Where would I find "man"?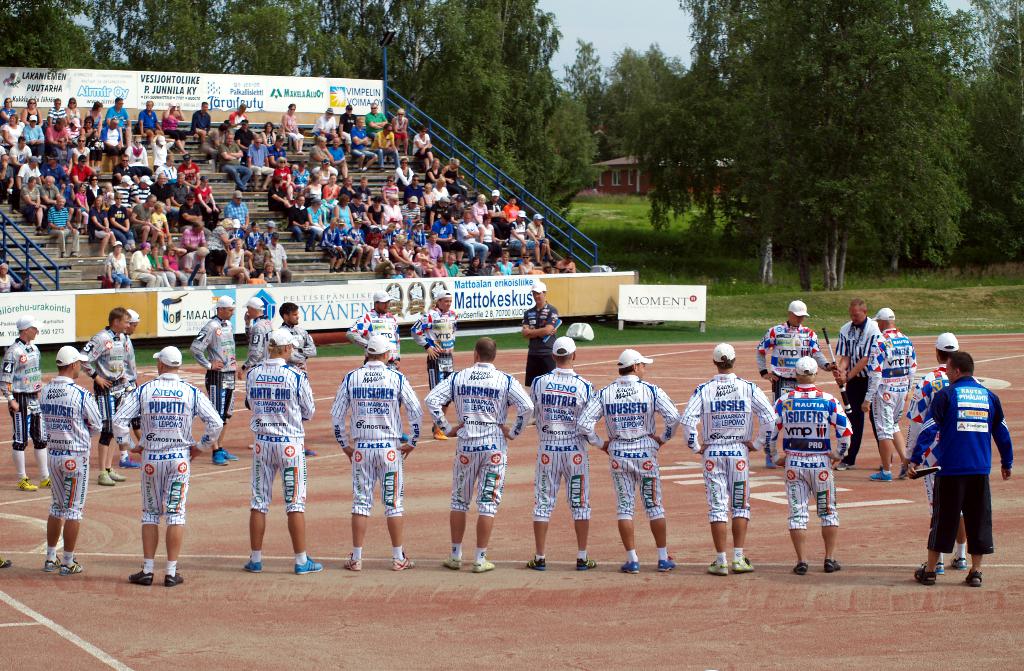
At 44, 194, 84, 263.
